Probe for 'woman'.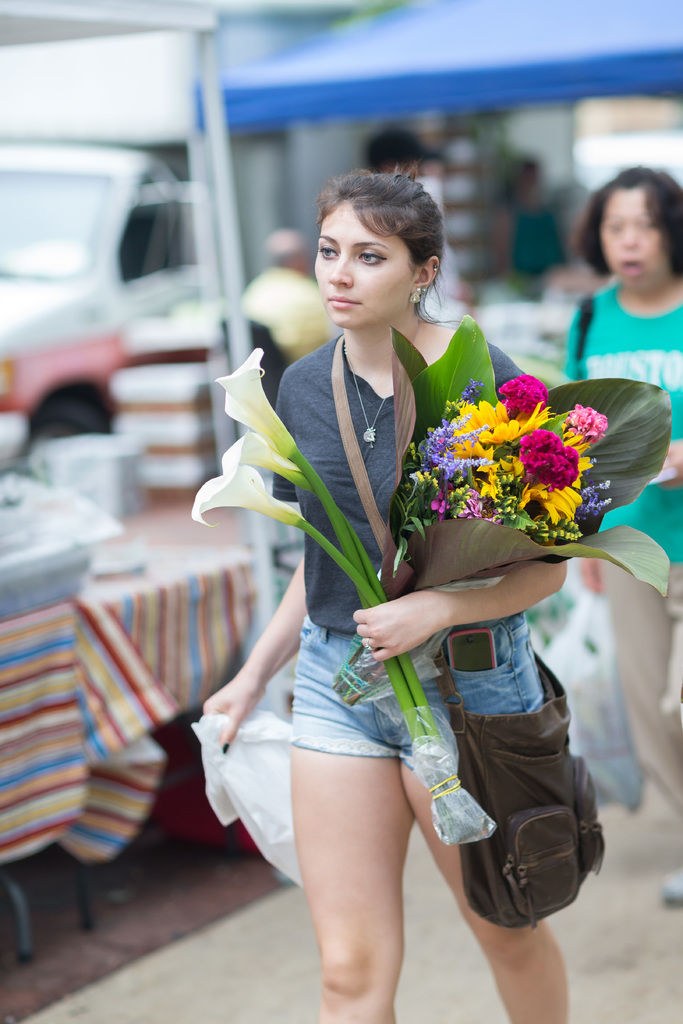
Probe result: 535, 148, 682, 927.
